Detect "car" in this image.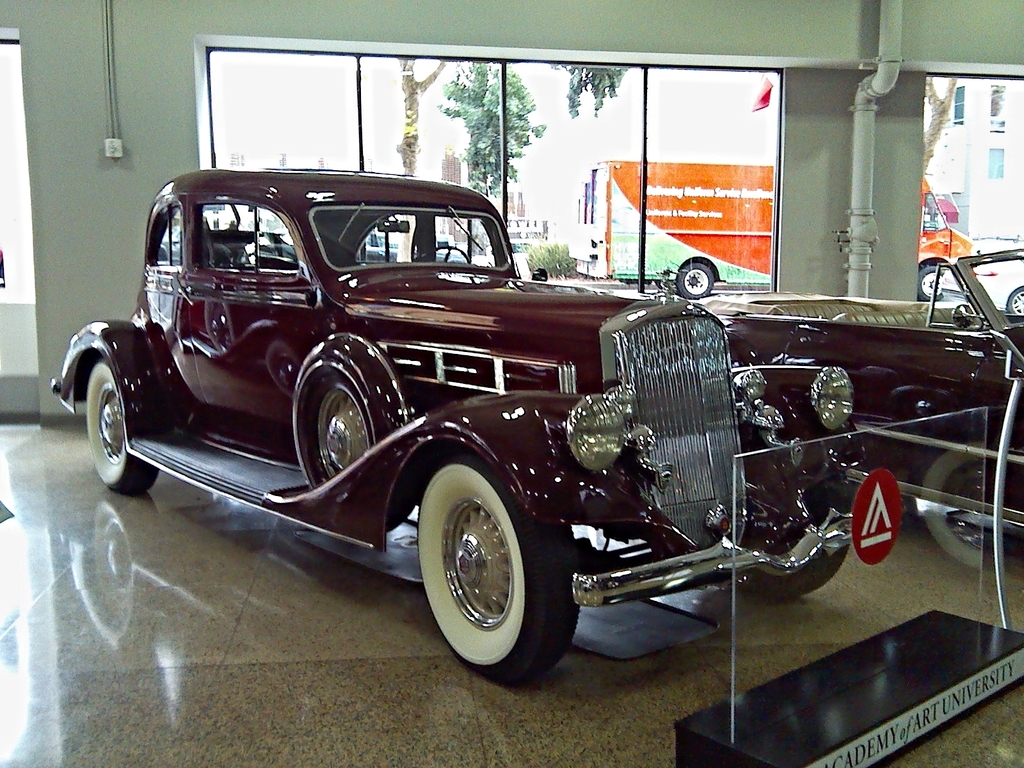
Detection: <bbox>698, 249, 1023, 528</bbox>.
